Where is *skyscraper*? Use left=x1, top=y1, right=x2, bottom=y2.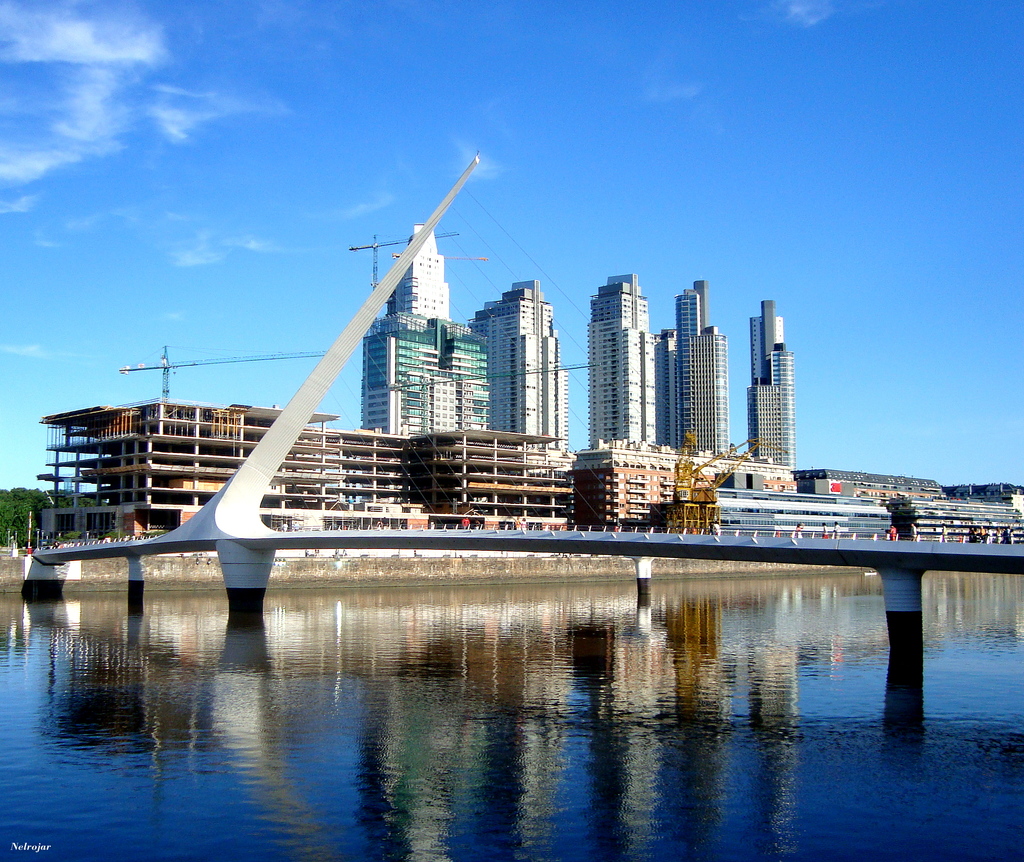
left=746, top=302, right=796, bottom=474.
